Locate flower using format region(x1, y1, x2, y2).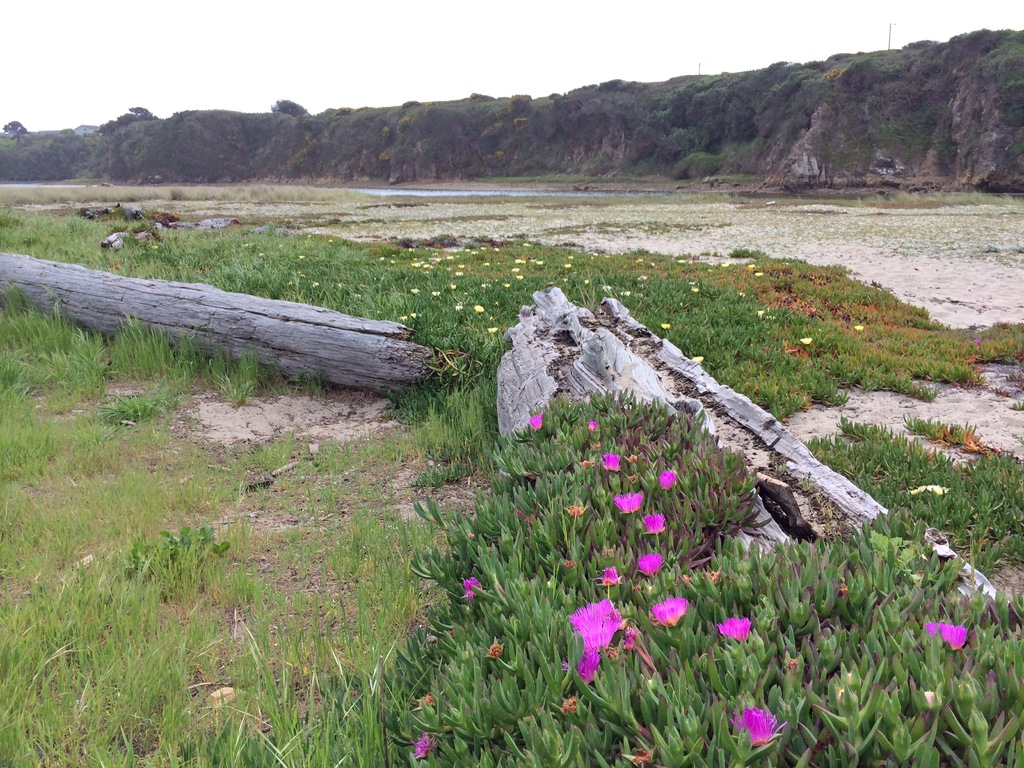
region(854, 321, 866, 332).
